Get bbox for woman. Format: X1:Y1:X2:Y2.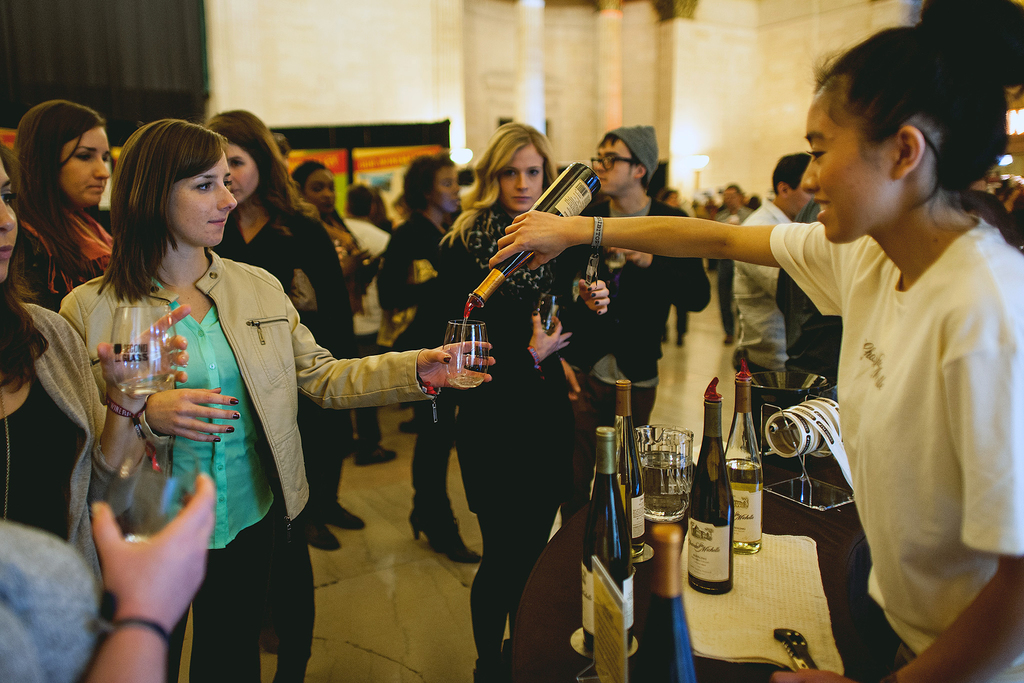
11:97:116:322.
